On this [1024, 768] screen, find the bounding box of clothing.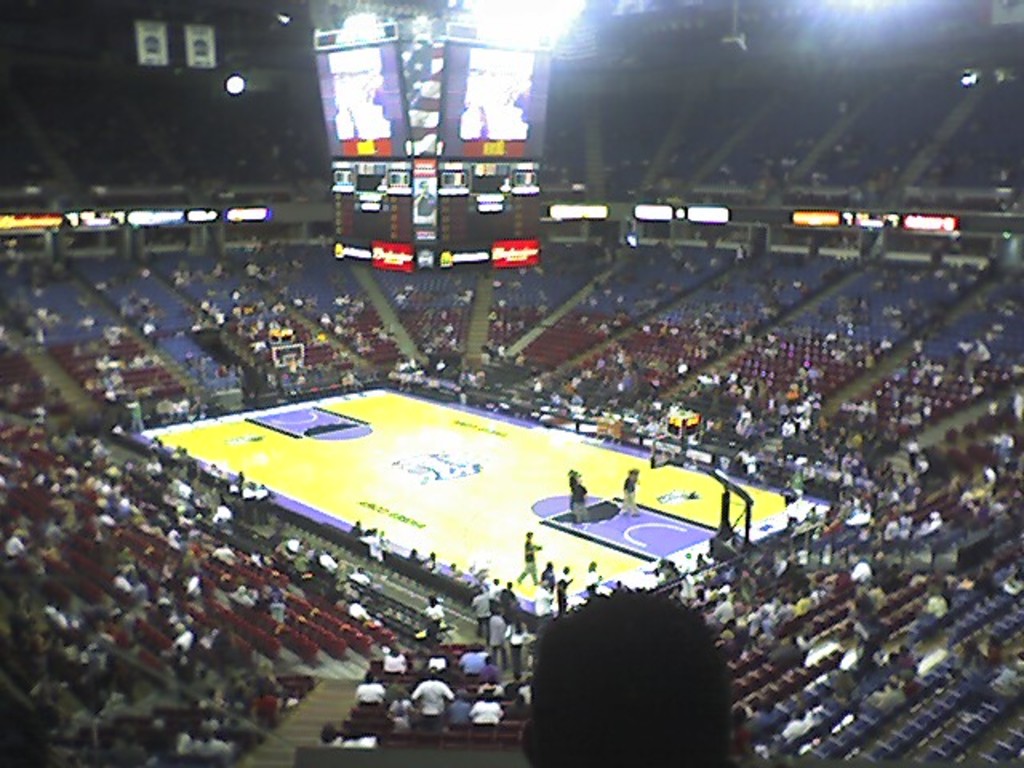
Bounding box: 176, 632, 197, 658.
